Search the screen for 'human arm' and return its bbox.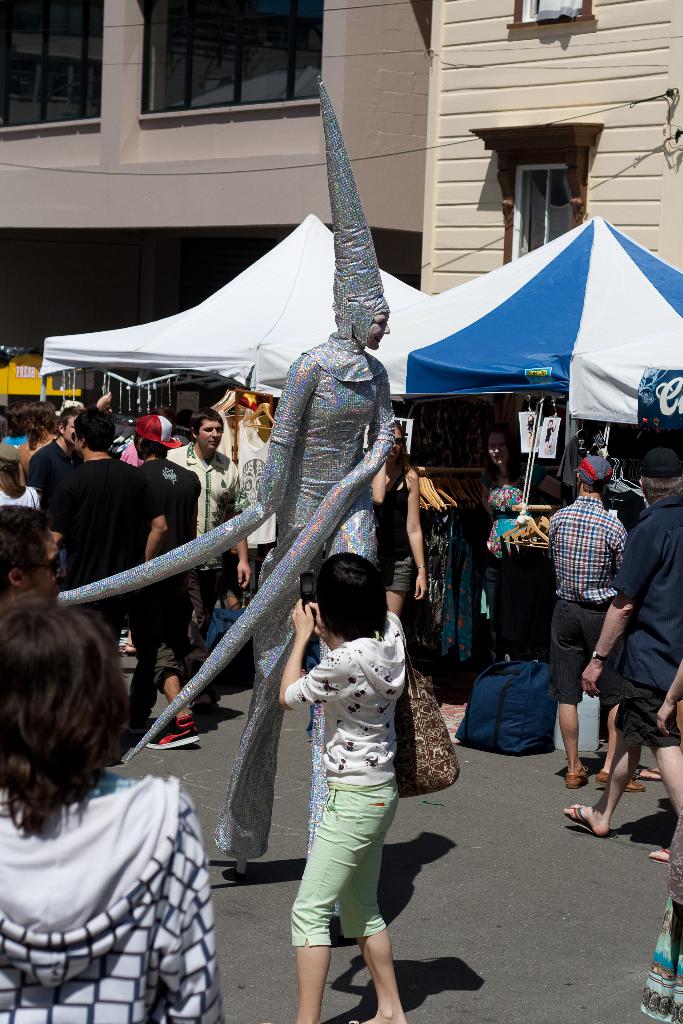
Found: 231/461/257/588.
